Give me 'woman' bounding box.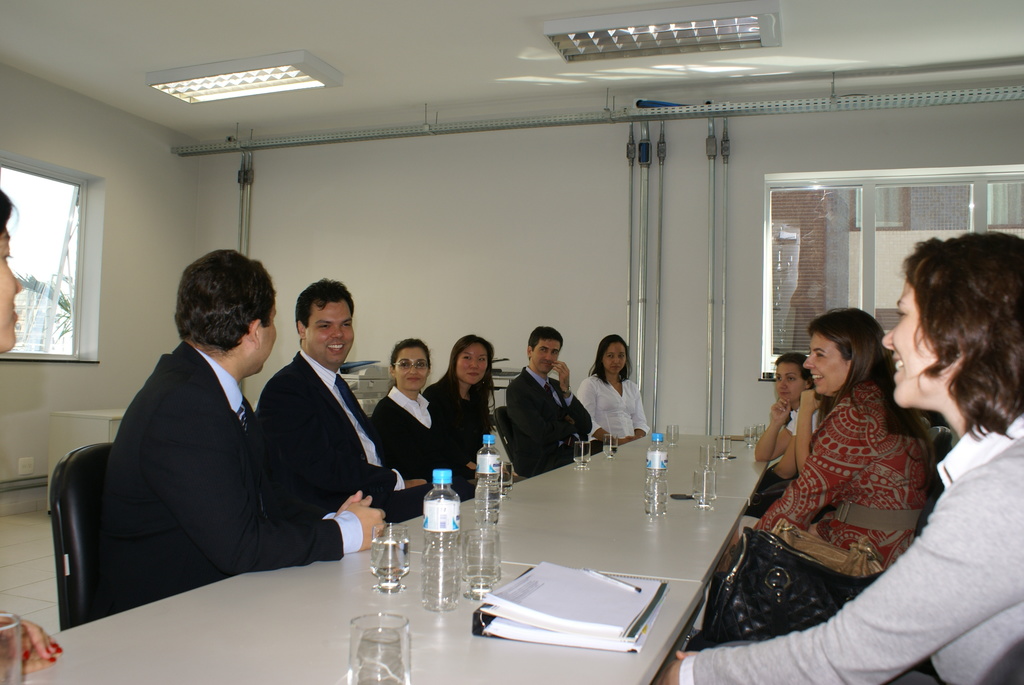
Rect(425, 331, 499, 488).
